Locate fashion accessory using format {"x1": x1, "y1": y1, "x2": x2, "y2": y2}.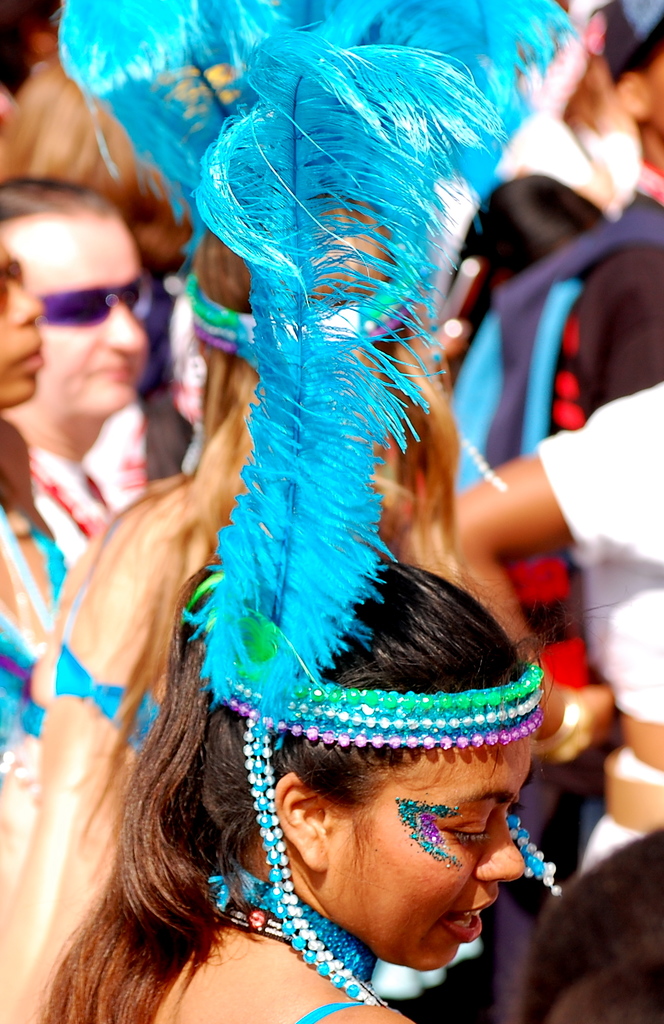
{"x1": 38, "y1": 273, "x2": 143, "y2": 326}.
